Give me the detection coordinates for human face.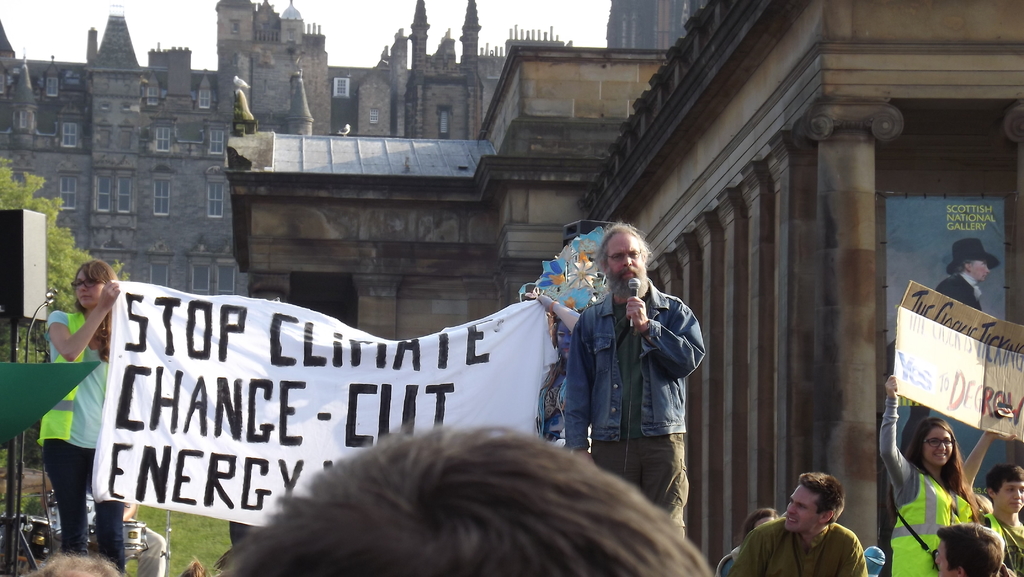
left=76, top=270, right=104, bottom=305.
